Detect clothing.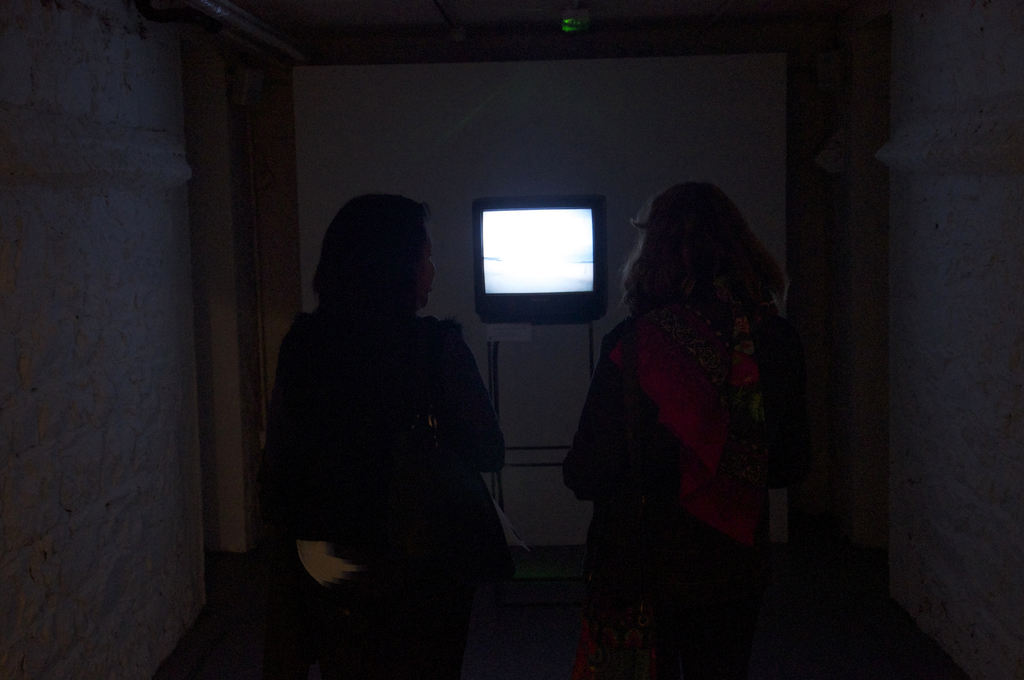
Detected at box=[266, 311, 499, 558].
